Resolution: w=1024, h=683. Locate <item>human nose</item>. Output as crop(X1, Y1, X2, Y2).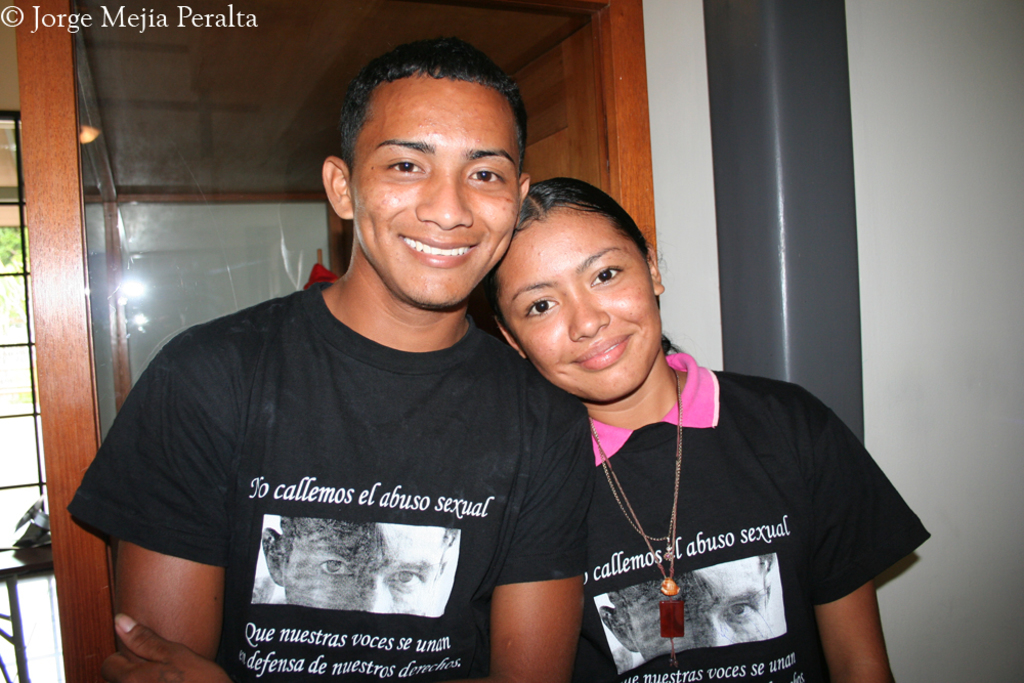
crop(416, 171, 475, 230).
